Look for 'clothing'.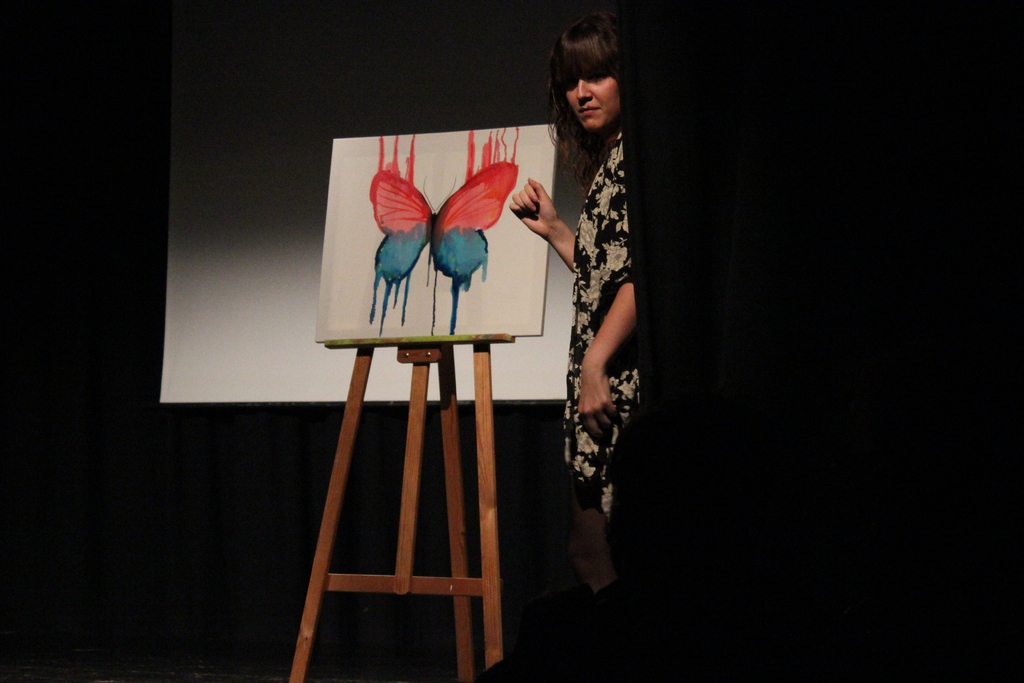
Found: [530,64,664,515].
